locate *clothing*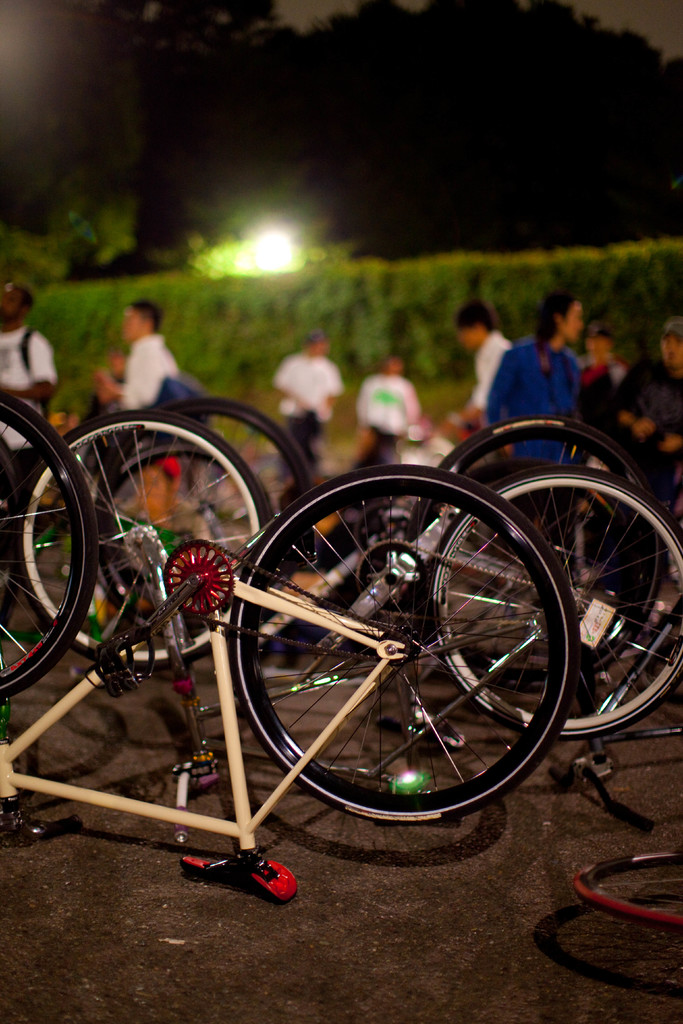
(x1=259, y1=358, x2=339, y2=460)
